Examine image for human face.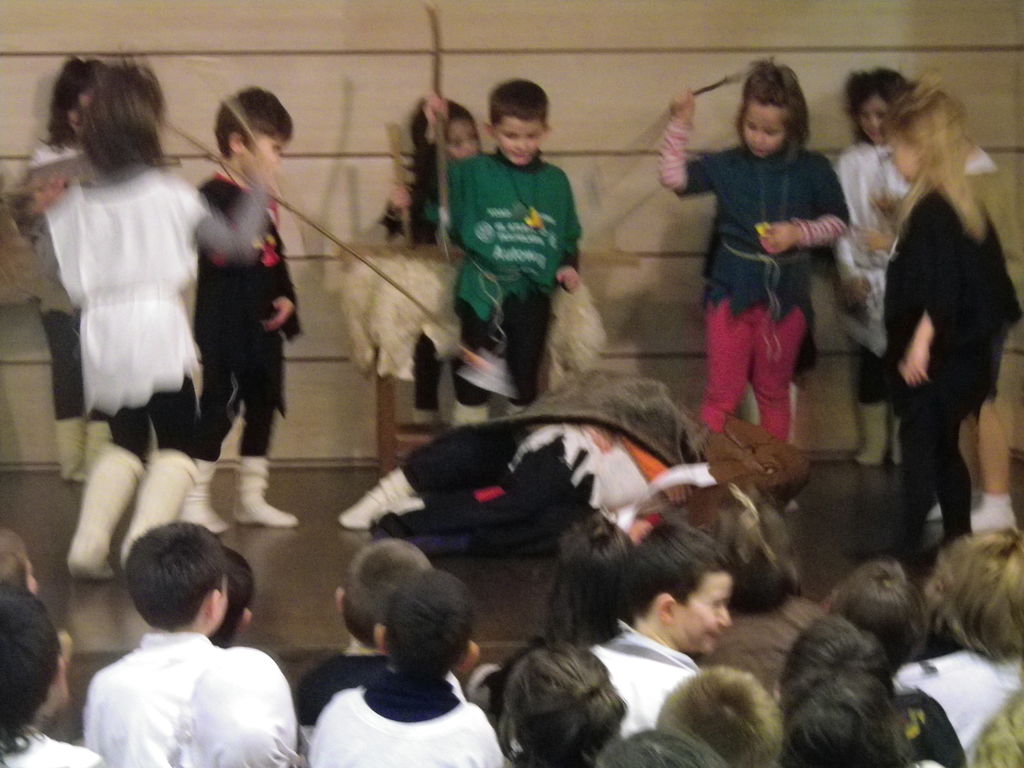
Examination result: [455,129,481,152].
